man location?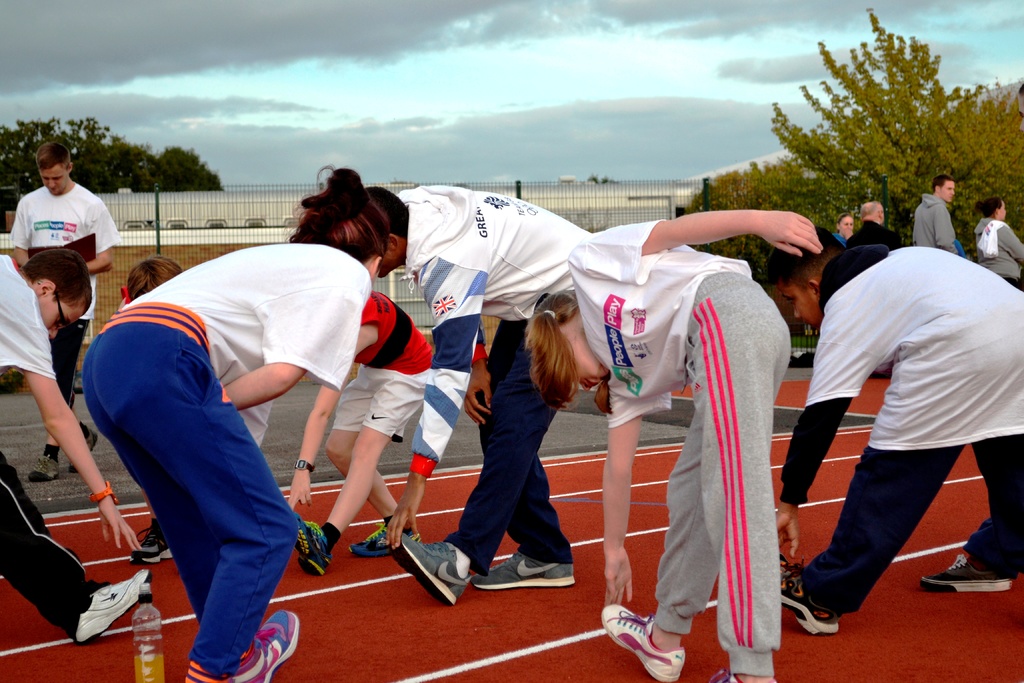
[left=5, top=138, right=122, bottom=486]
